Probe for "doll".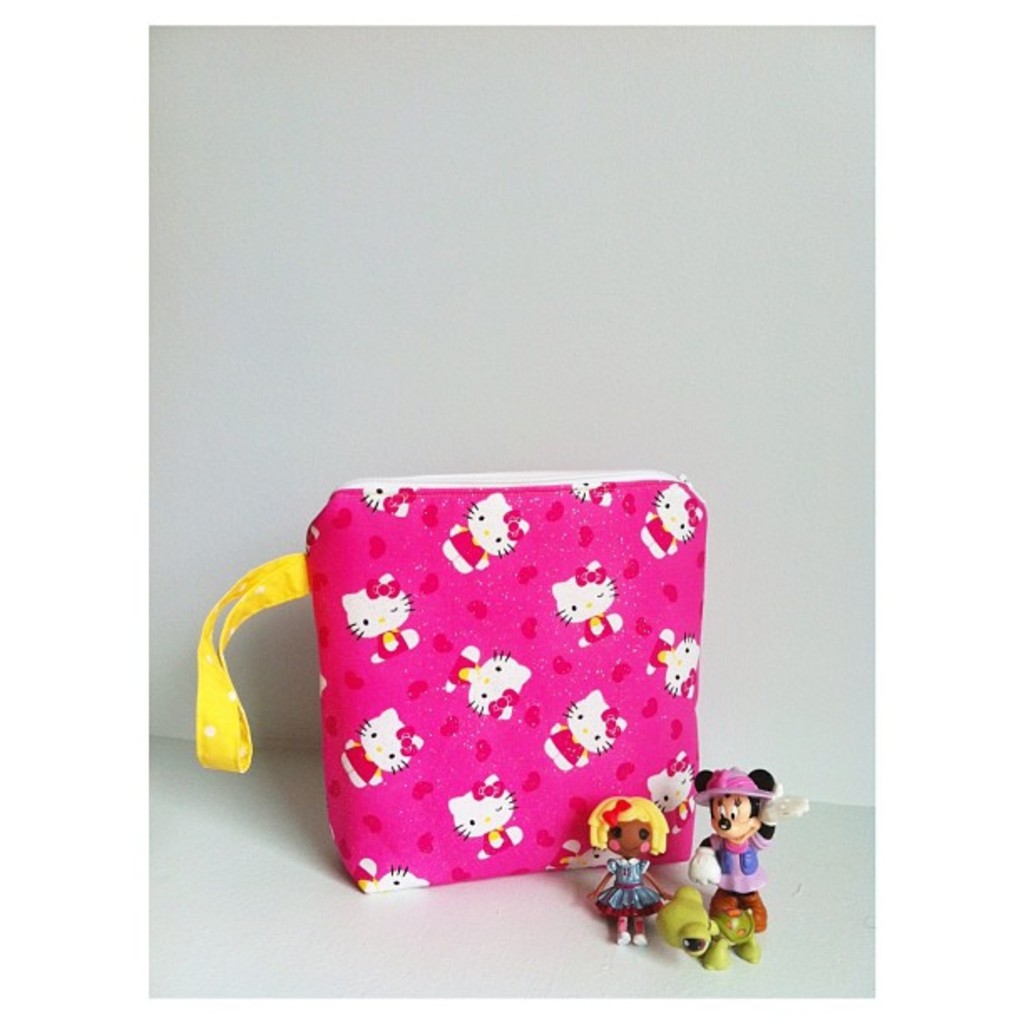
Probe result: <bbox>576, 791, 681, 952</bbox>.
